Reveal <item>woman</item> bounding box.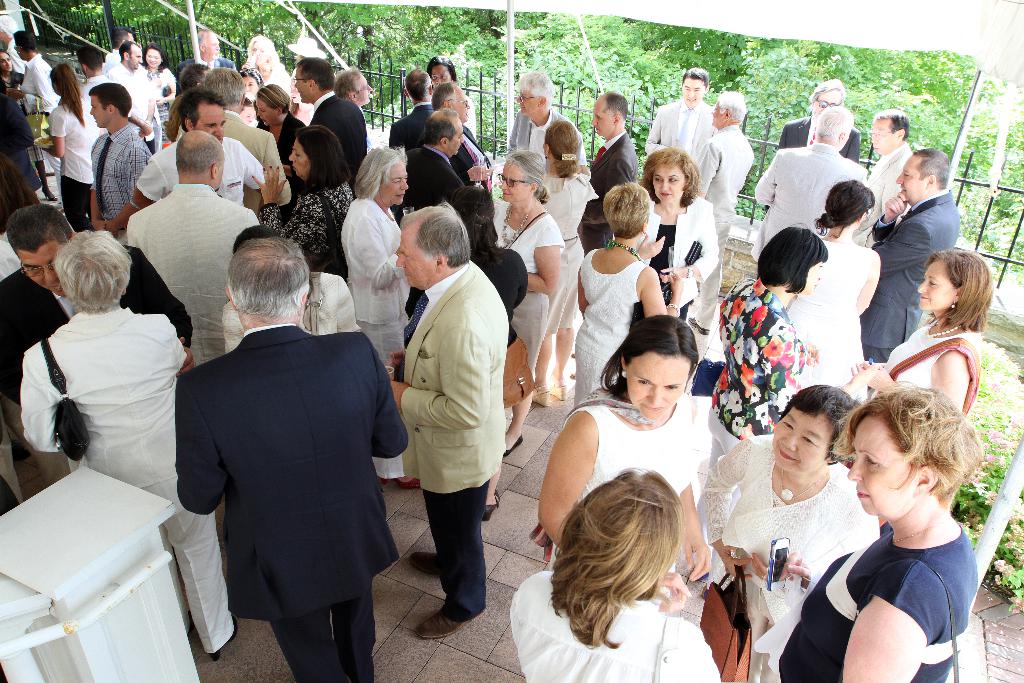
Revealed: crop(35, 56, 115, 227).
